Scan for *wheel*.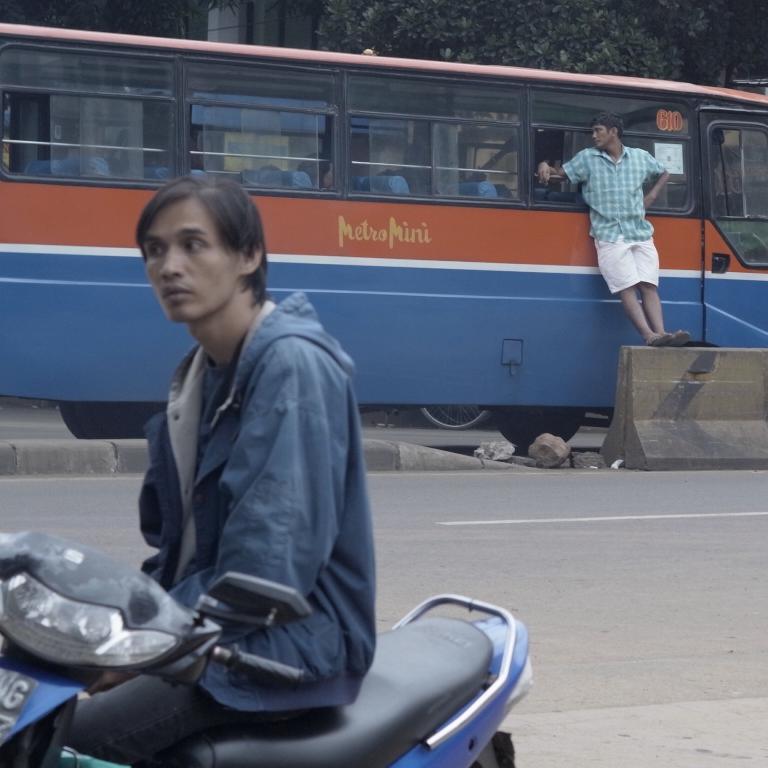
Scan result: box(59, 400, 98, 444).
